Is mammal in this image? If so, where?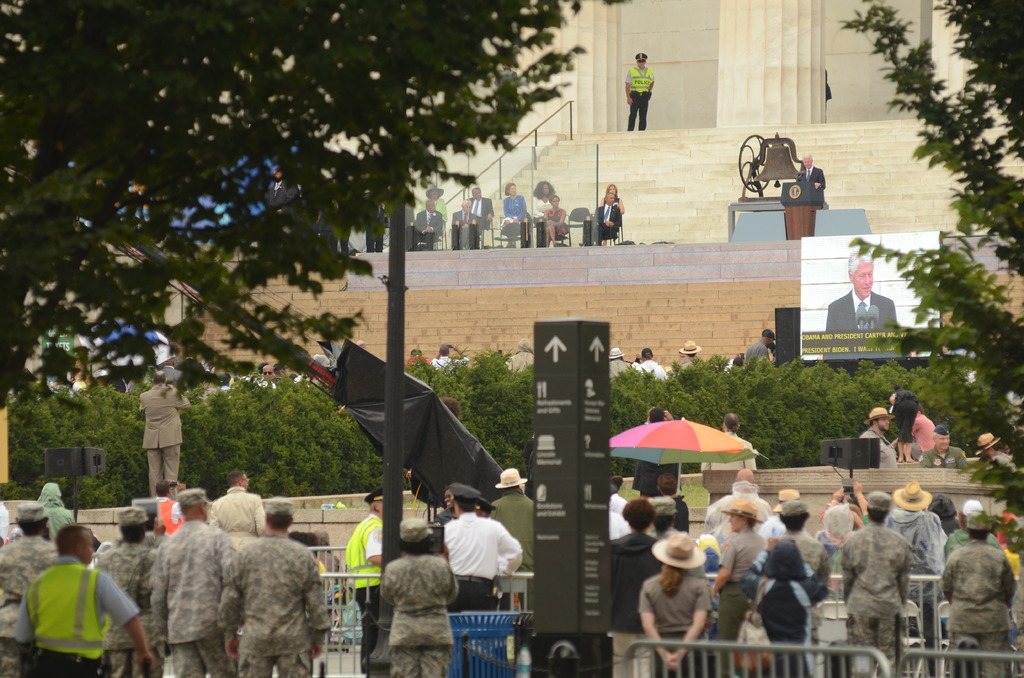
Yes, at 450,198,479,250.
